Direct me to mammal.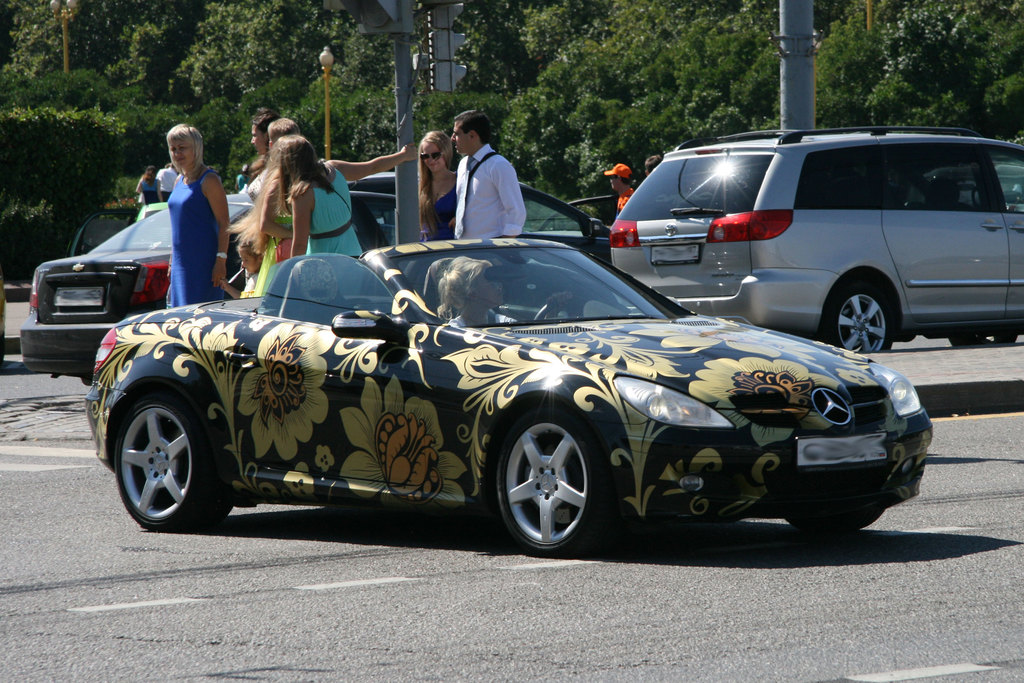
Direction: locate(246, 101, 282, 160).
